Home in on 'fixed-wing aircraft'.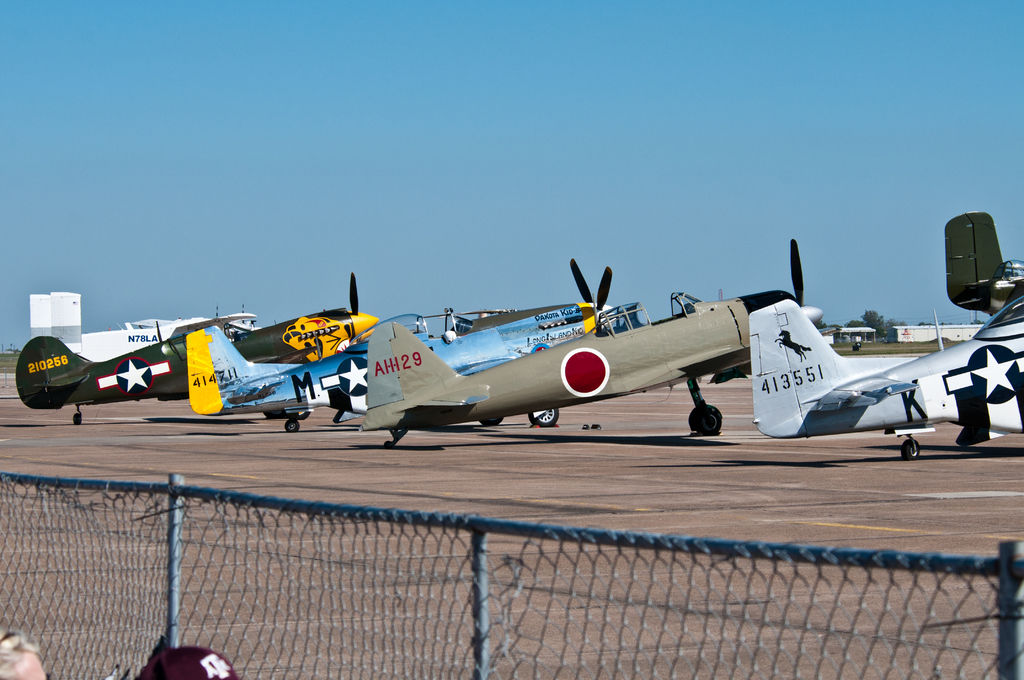
Homed in at [x1=749, y1=285, x2=1023, y2=460].
